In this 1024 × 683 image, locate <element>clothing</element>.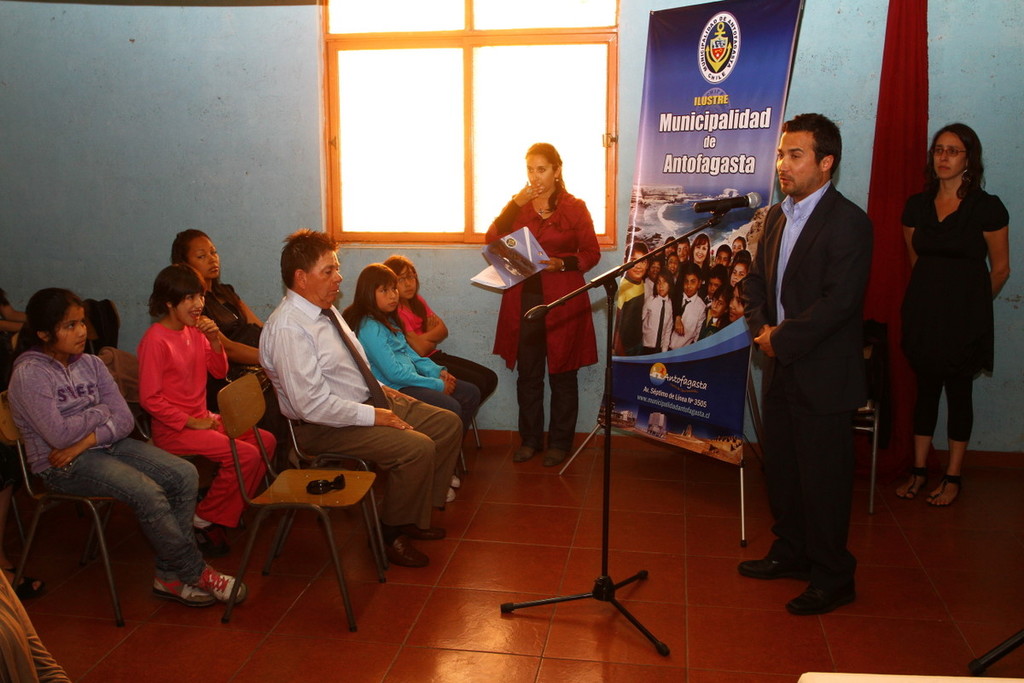
Bounding box: (744,191,869,570).
